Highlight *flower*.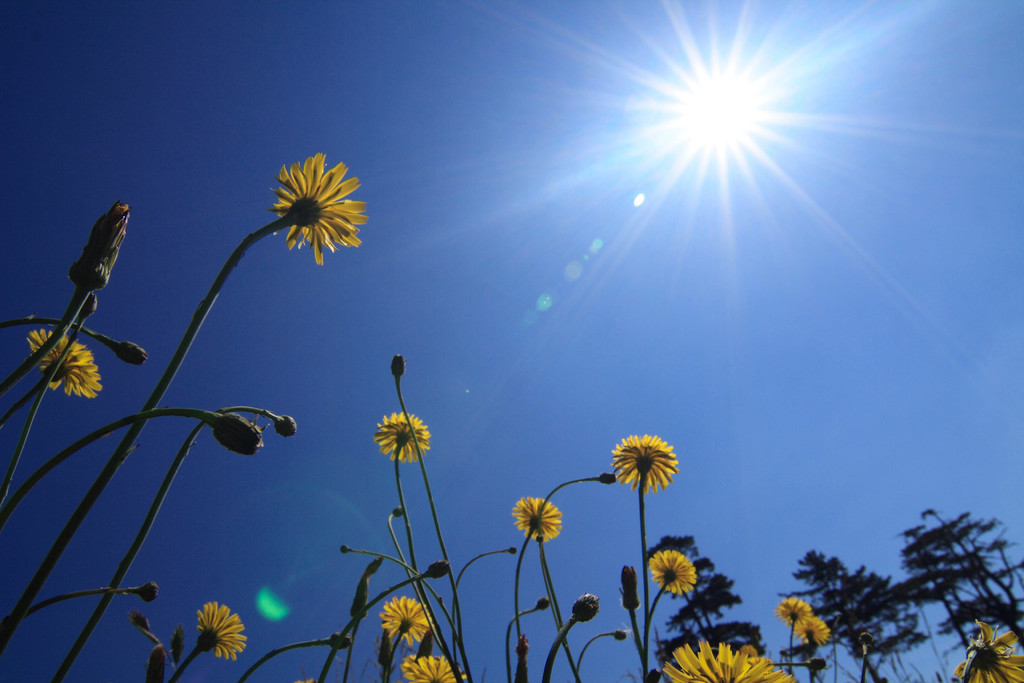
Highlighted region: x1=147 y1=642 x2=167 y2=682.
